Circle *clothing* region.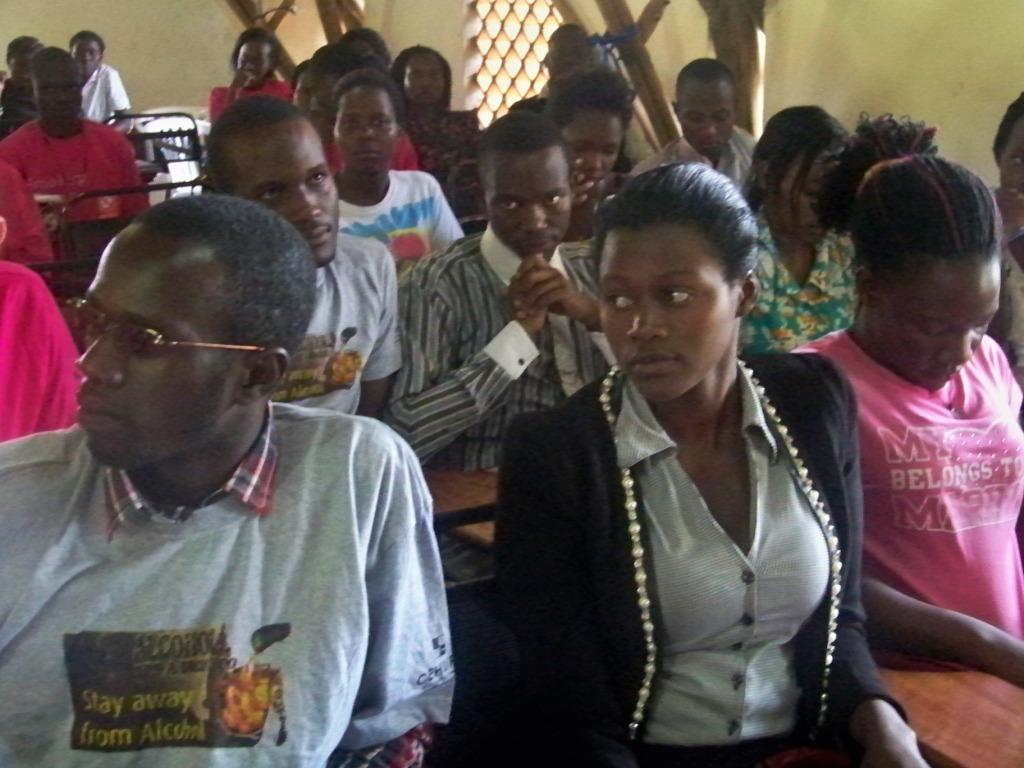
Region: (329, 165, 472, 280).
